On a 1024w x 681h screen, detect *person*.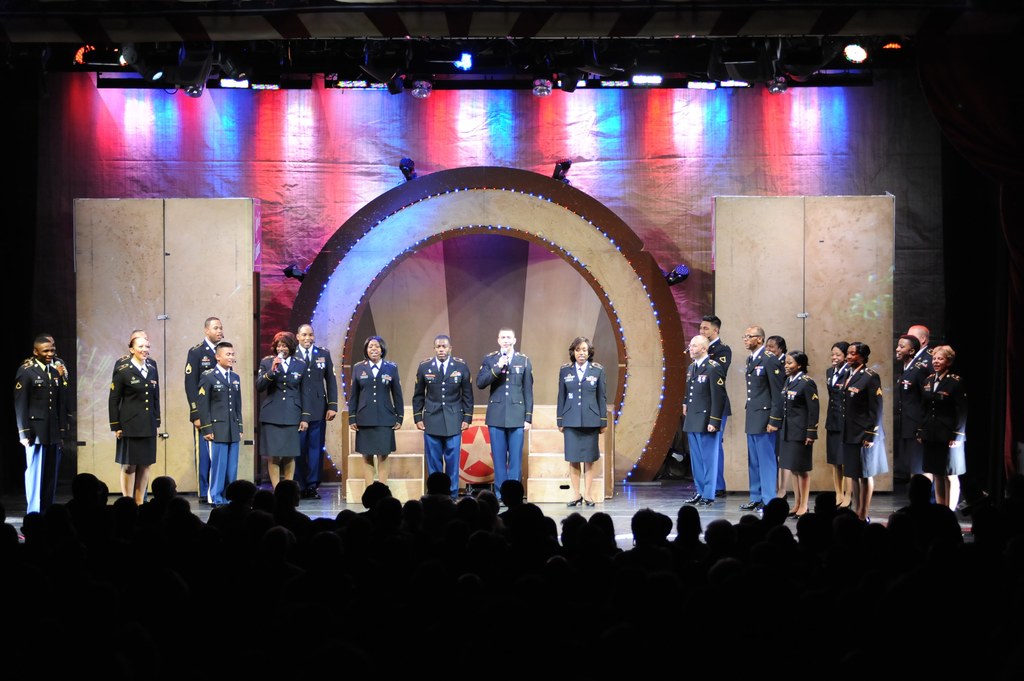
<region>552, 338, 610, 507</region>.
